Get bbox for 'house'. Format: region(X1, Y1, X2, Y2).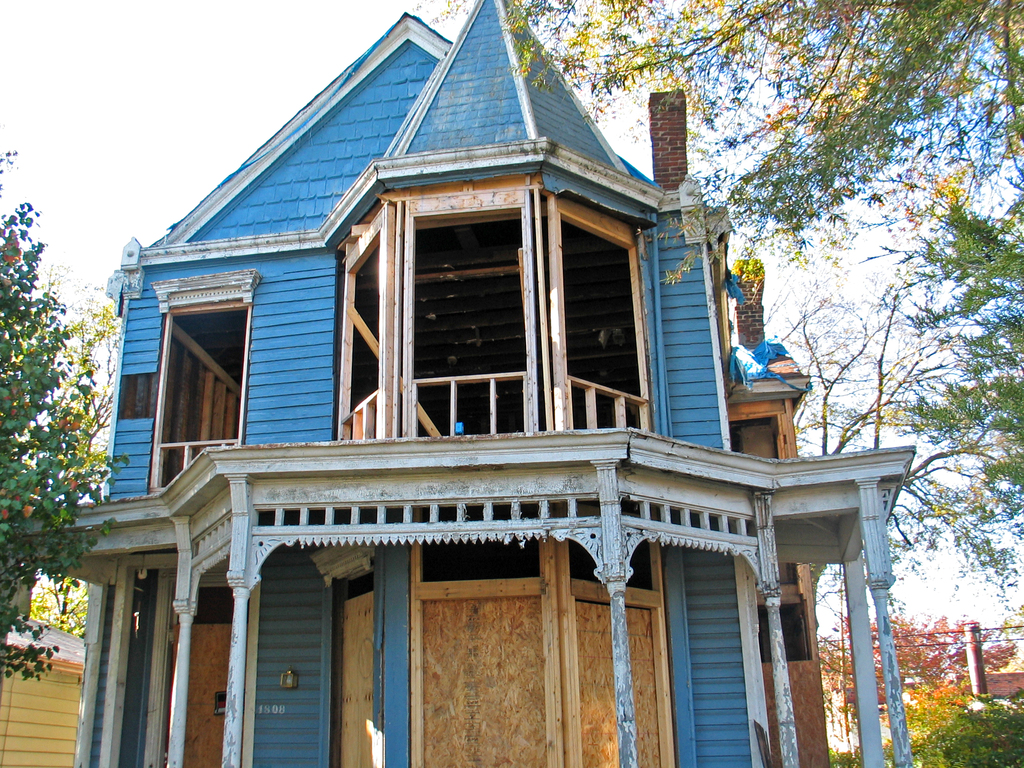
region(98, 24, 862, 751).
